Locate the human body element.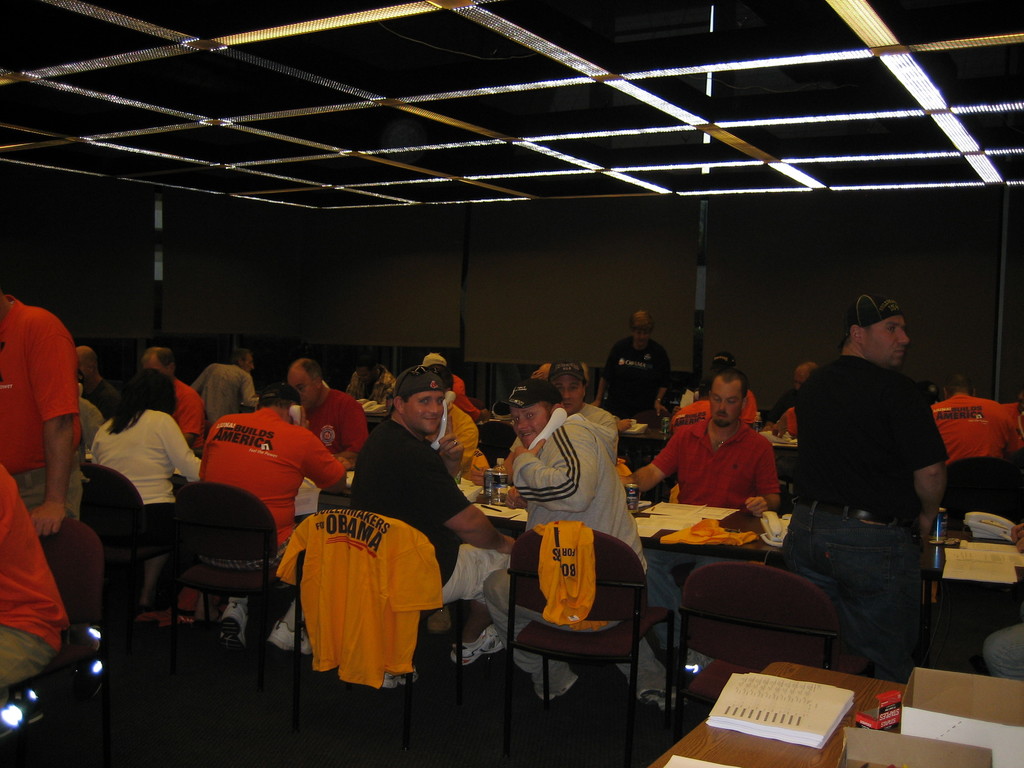
Element bbox: locate(780, 284, 953, 700).
